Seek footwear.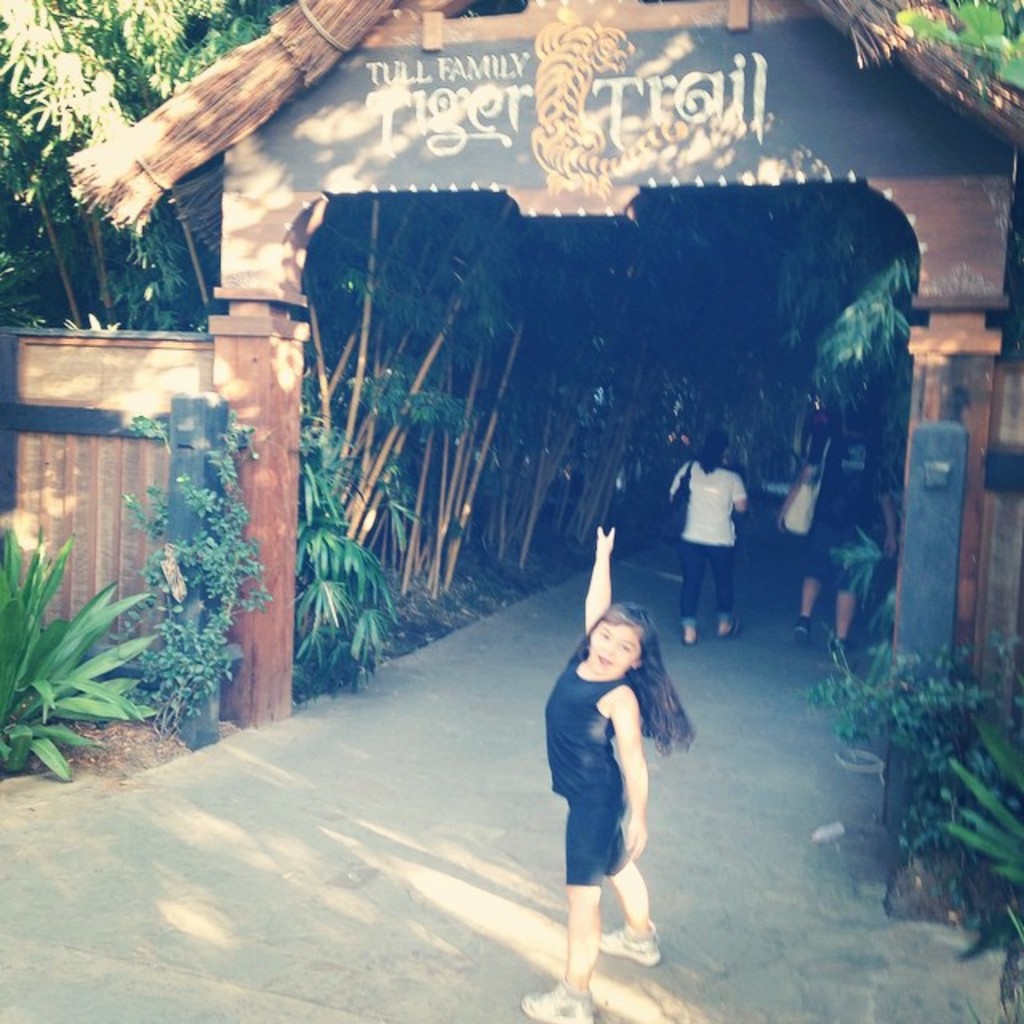
region(522, 974, 595, 1021).
